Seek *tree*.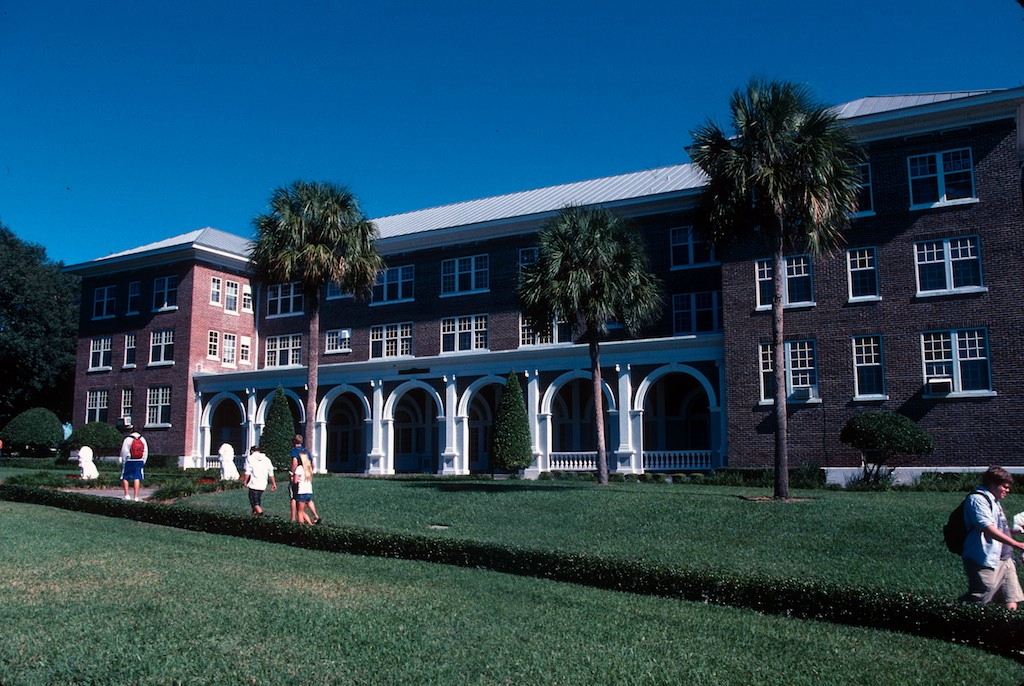
box=[695, 65, 873, 280].
